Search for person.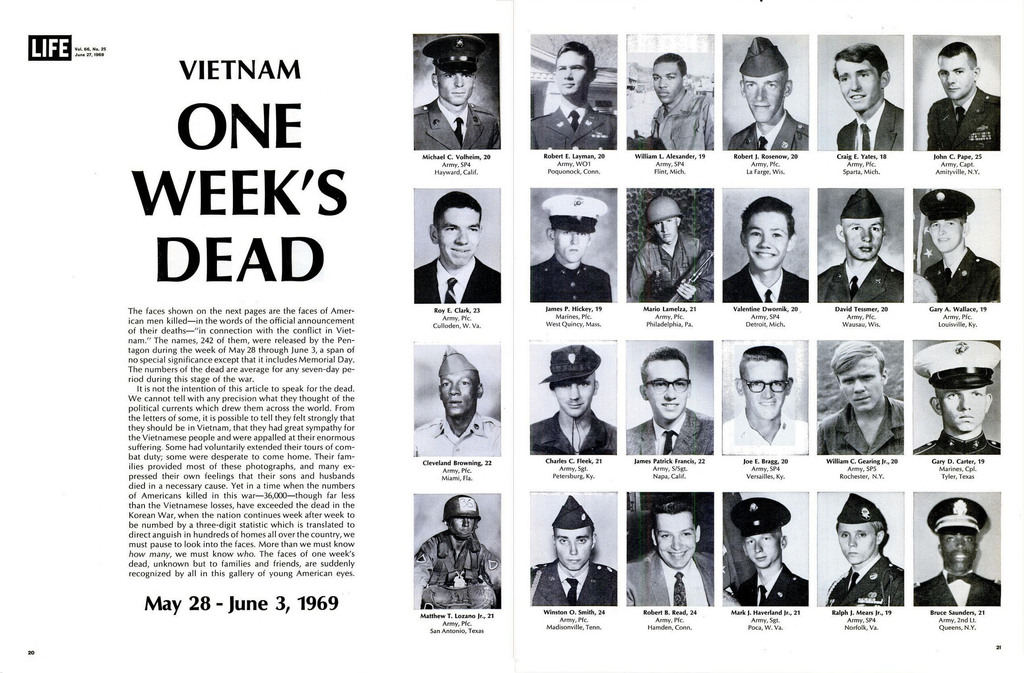
Found at x1=832, y1=41, x2=907, y2=149.
